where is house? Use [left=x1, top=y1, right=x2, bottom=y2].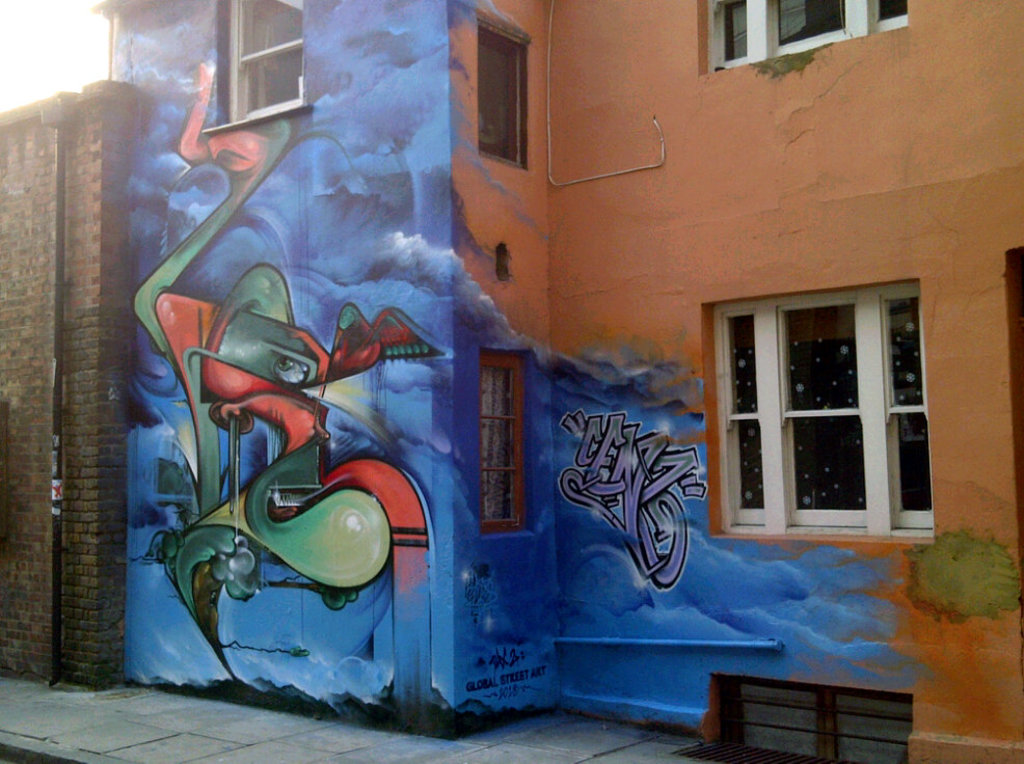
[left=93, top=0, right=1023, bottom=763].
